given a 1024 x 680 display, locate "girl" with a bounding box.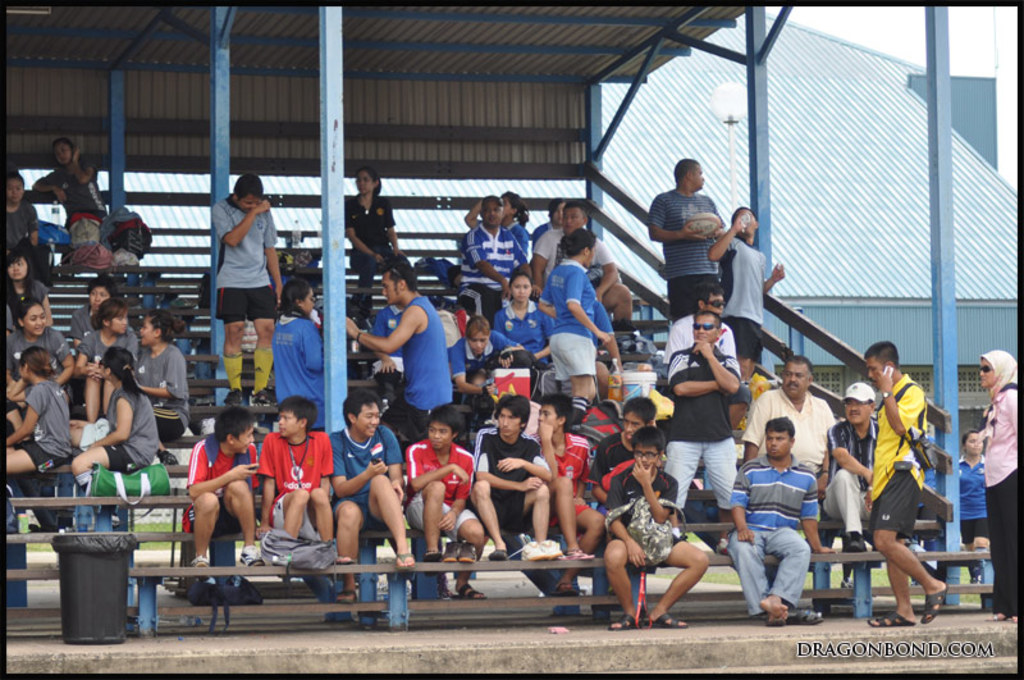
Located: 454,315,522,403.
